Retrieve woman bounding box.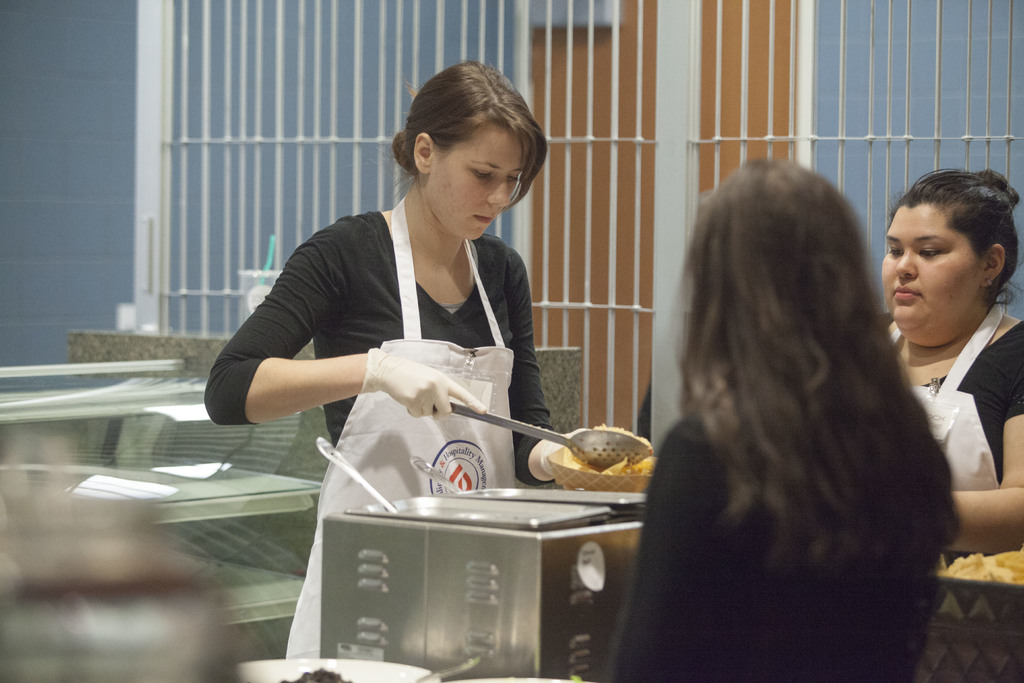
Bounding box: bbox=[236, 86, 609, 612].
